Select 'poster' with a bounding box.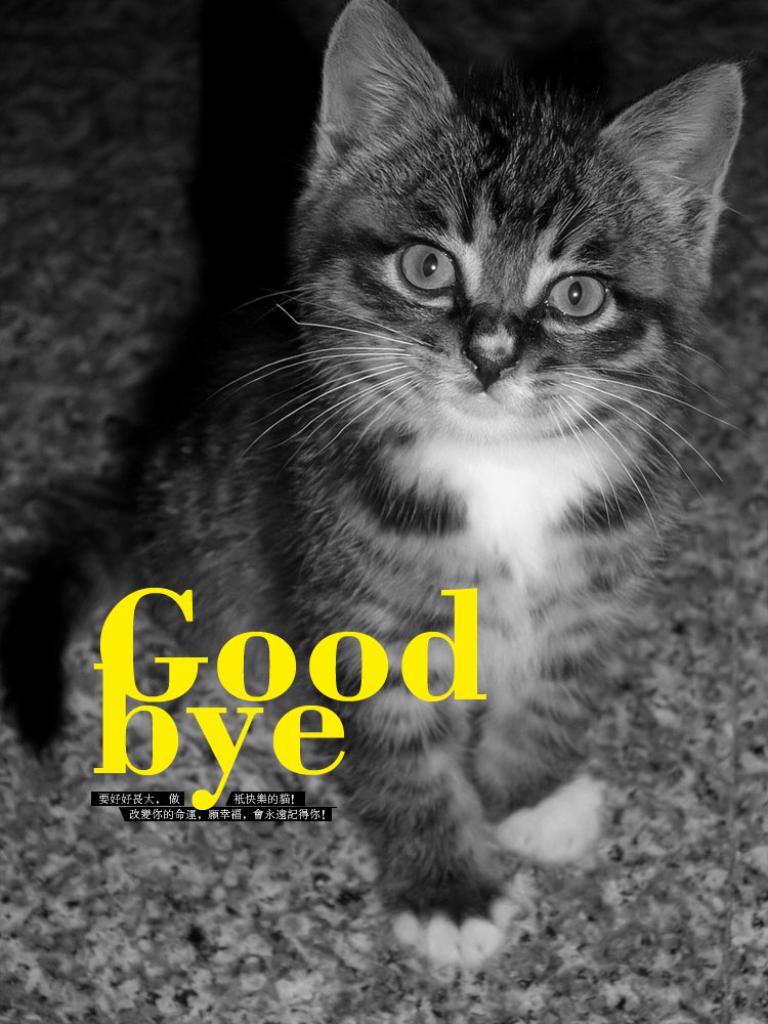
[x1=0, y1=0, x2=767, y2=1023].
